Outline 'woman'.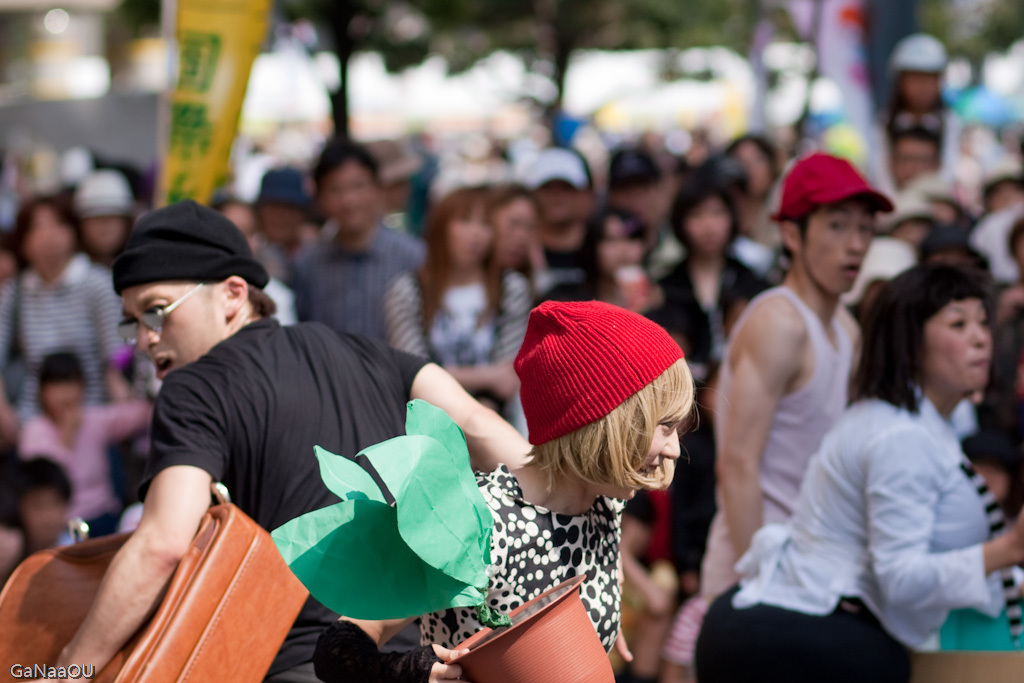
Outline: [left=381, top=184, right=533, bottom=441].
